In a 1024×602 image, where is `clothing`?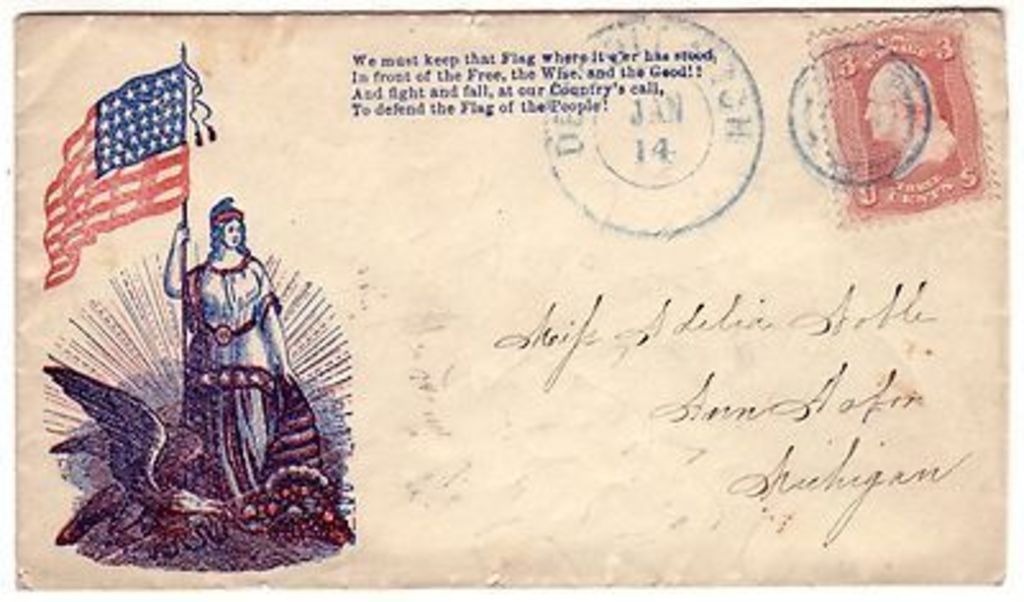
(x1=863, y1=64, x2=960, y2=184).
